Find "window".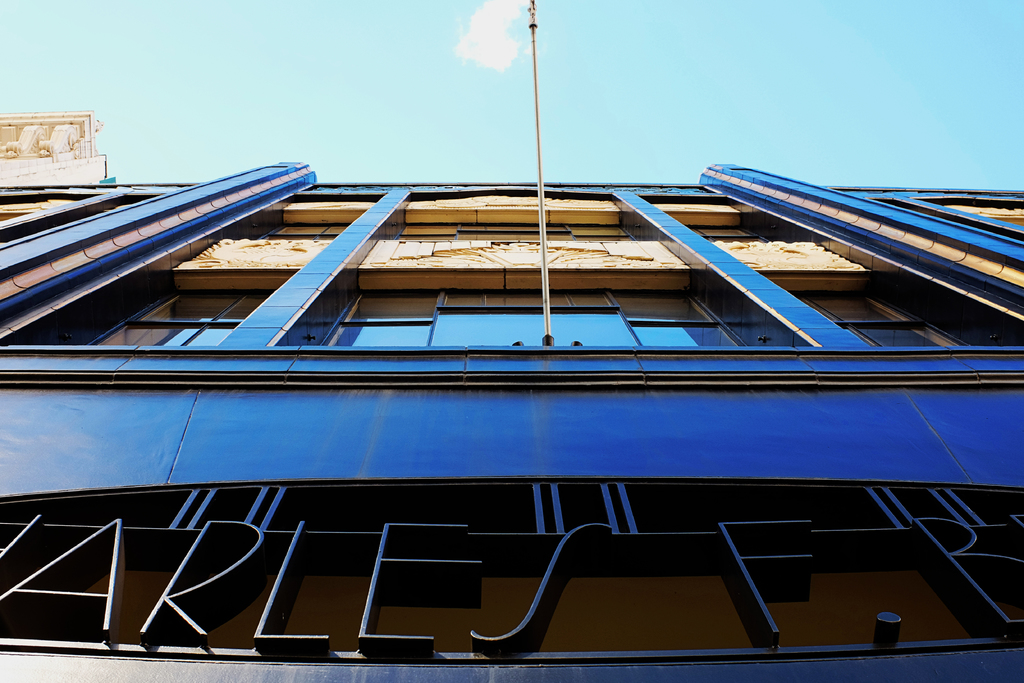
786,286,957,365.
